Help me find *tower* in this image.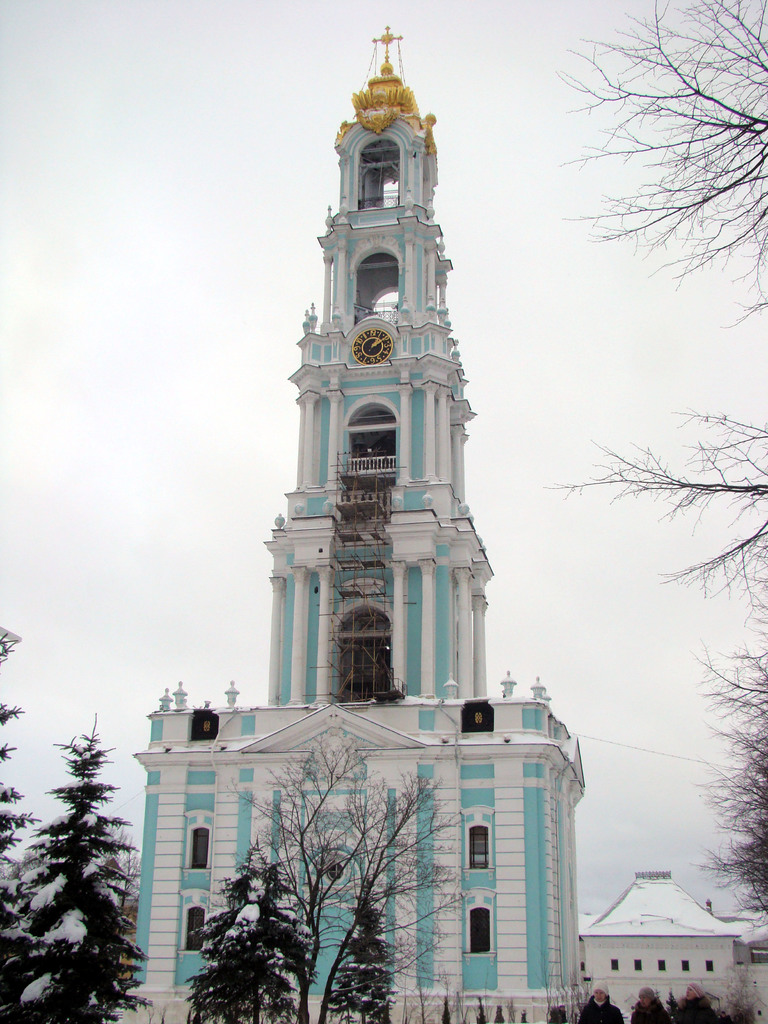
Found it: bbox=[151, 0, 583, 1004].
